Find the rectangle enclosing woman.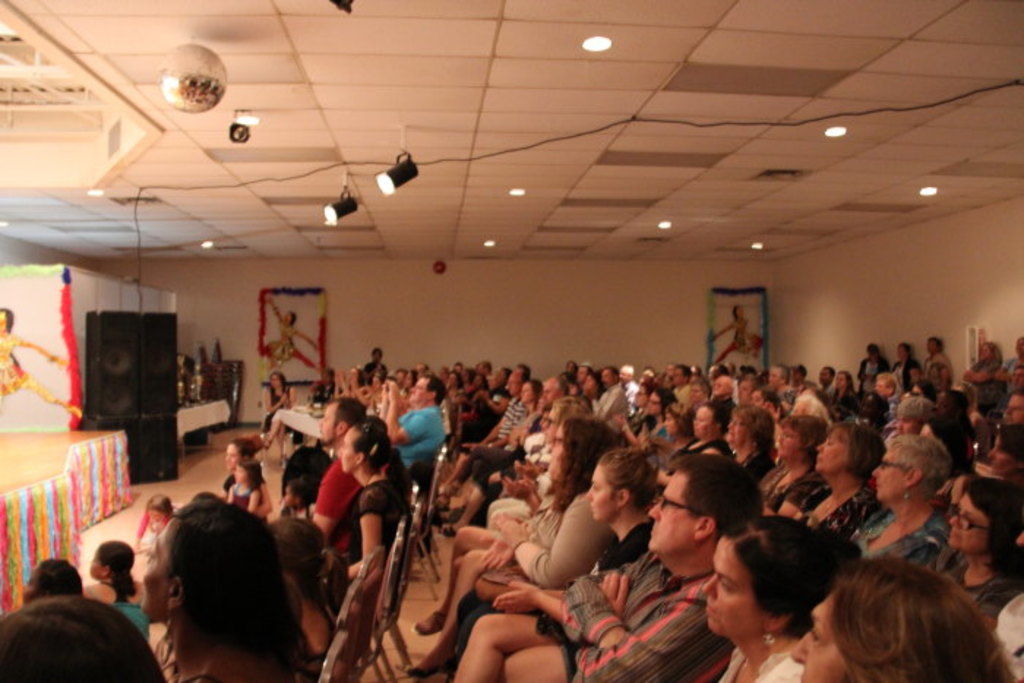
pyautogui.locateOnScreen(674, 399, 736, 462).
